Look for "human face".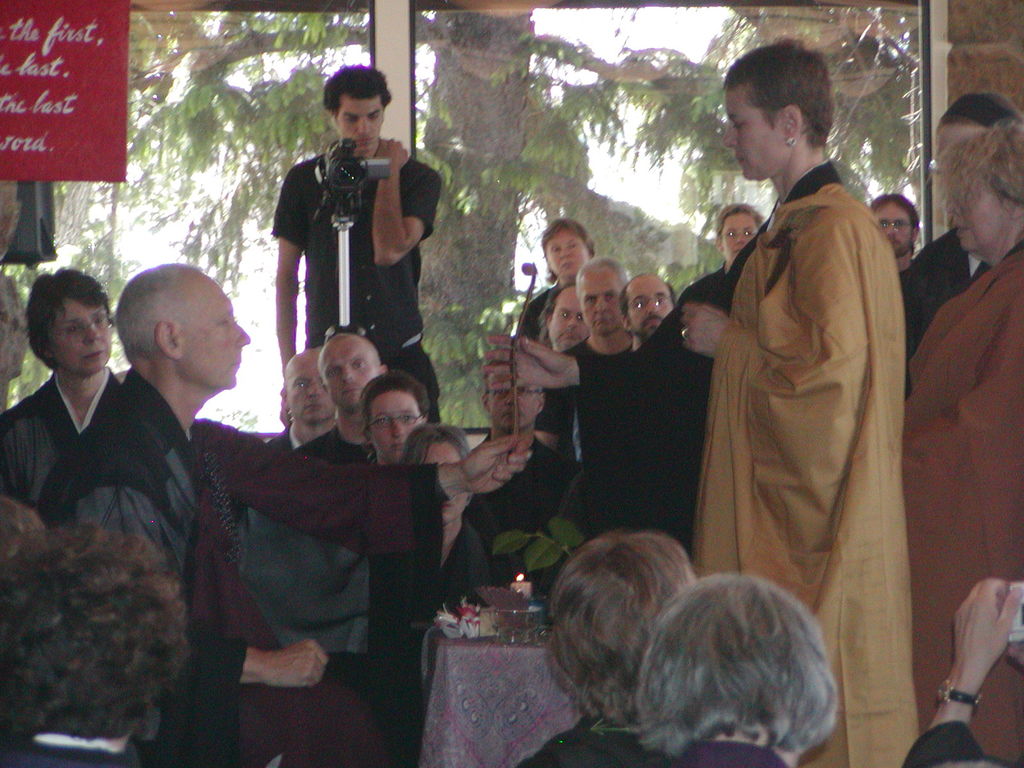
Found: crop(579, 259, 625, 337).
